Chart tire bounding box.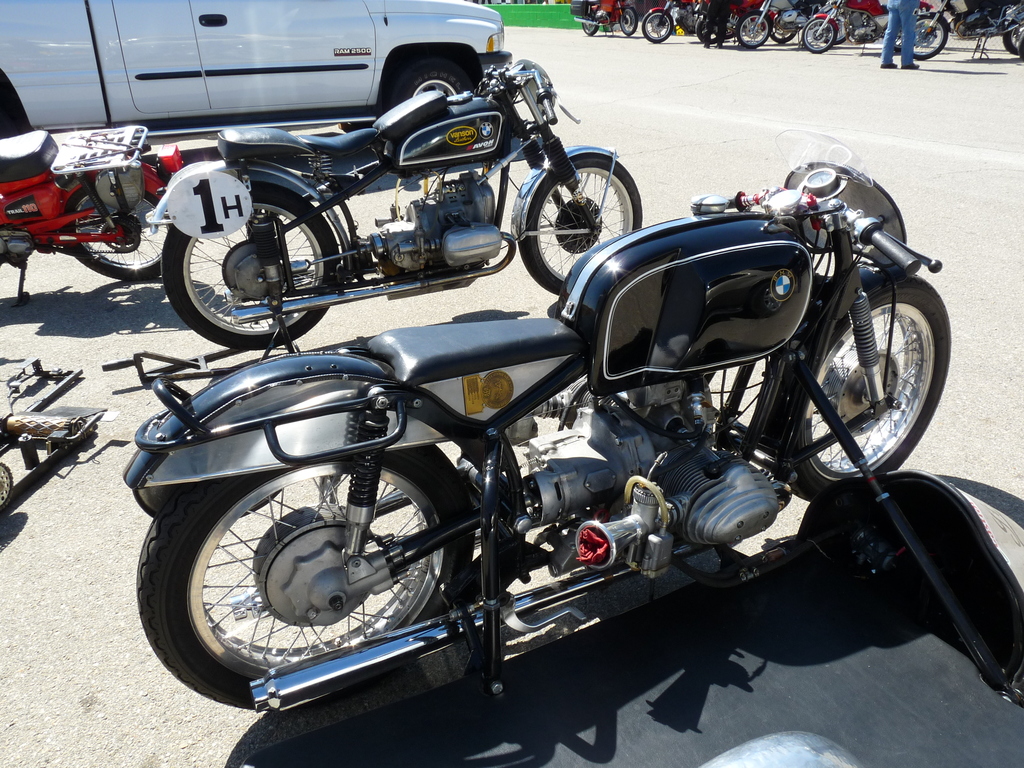
Charted: l=0, t=464, r=13, b=510.
